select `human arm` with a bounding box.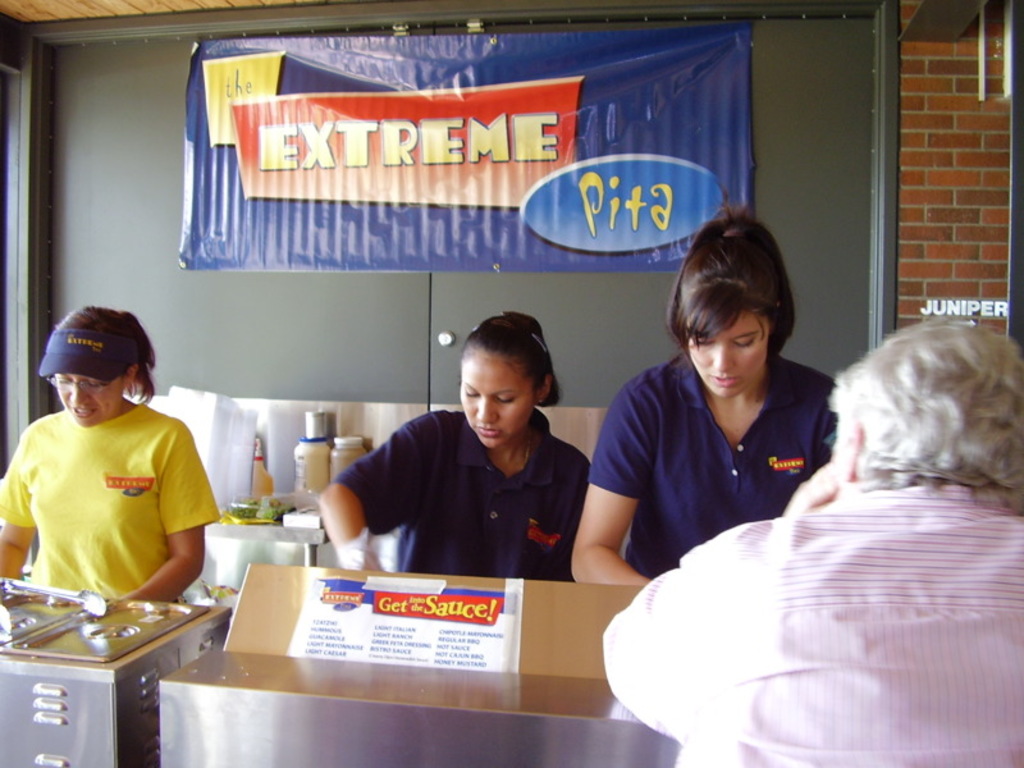
0,431,41,604.
